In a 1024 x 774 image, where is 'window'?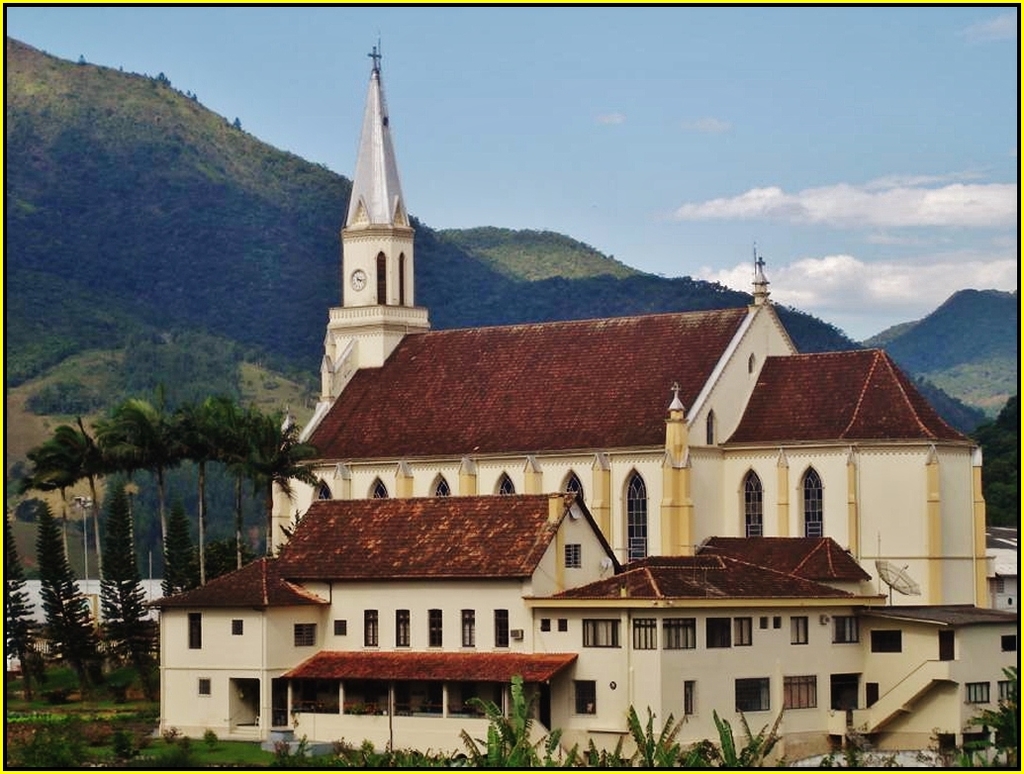
l=788, t=677, r=815, b=707.
